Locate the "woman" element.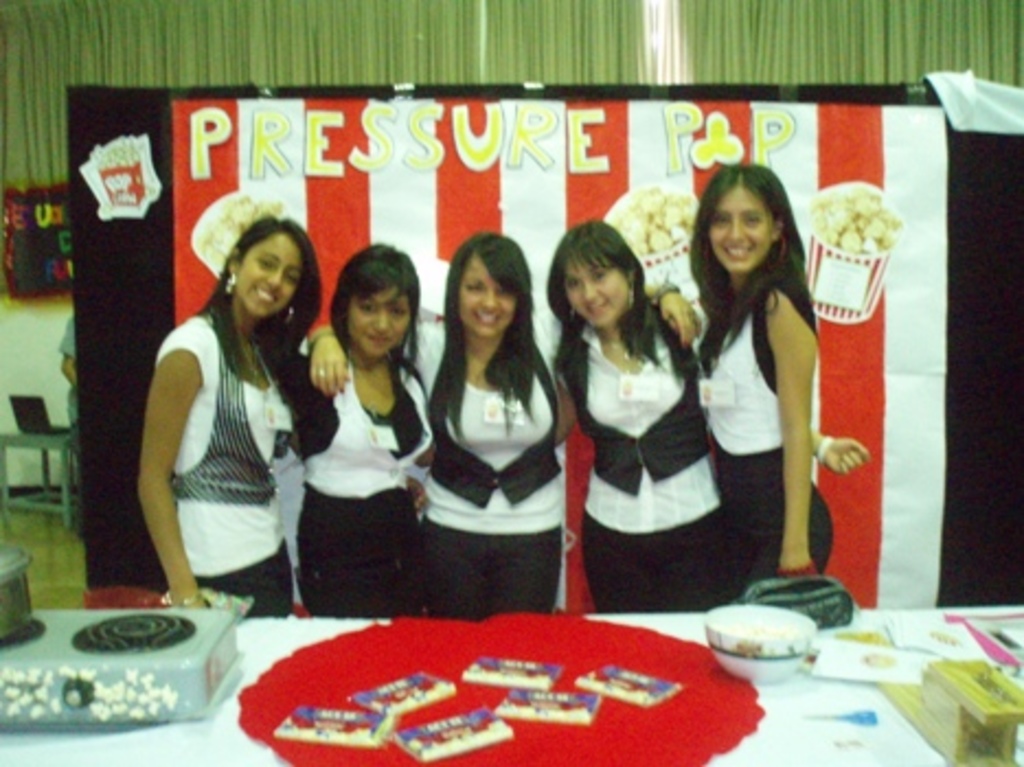
Element bbox: select_region(296, 252, 458, 629).
